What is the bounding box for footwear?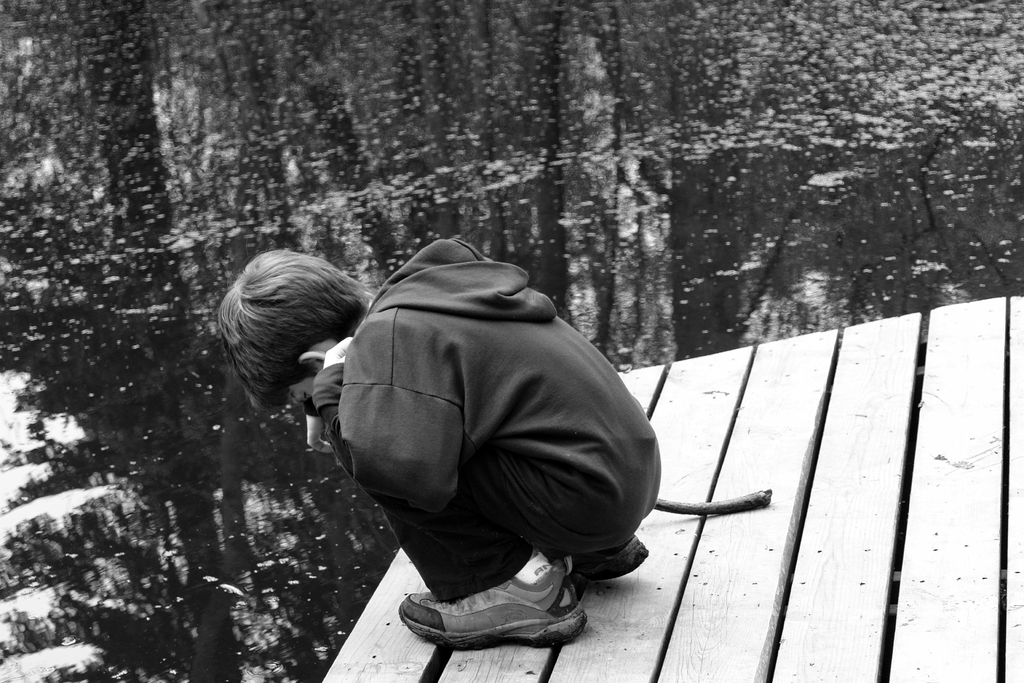
bbox(558, 536, 648, 583).
